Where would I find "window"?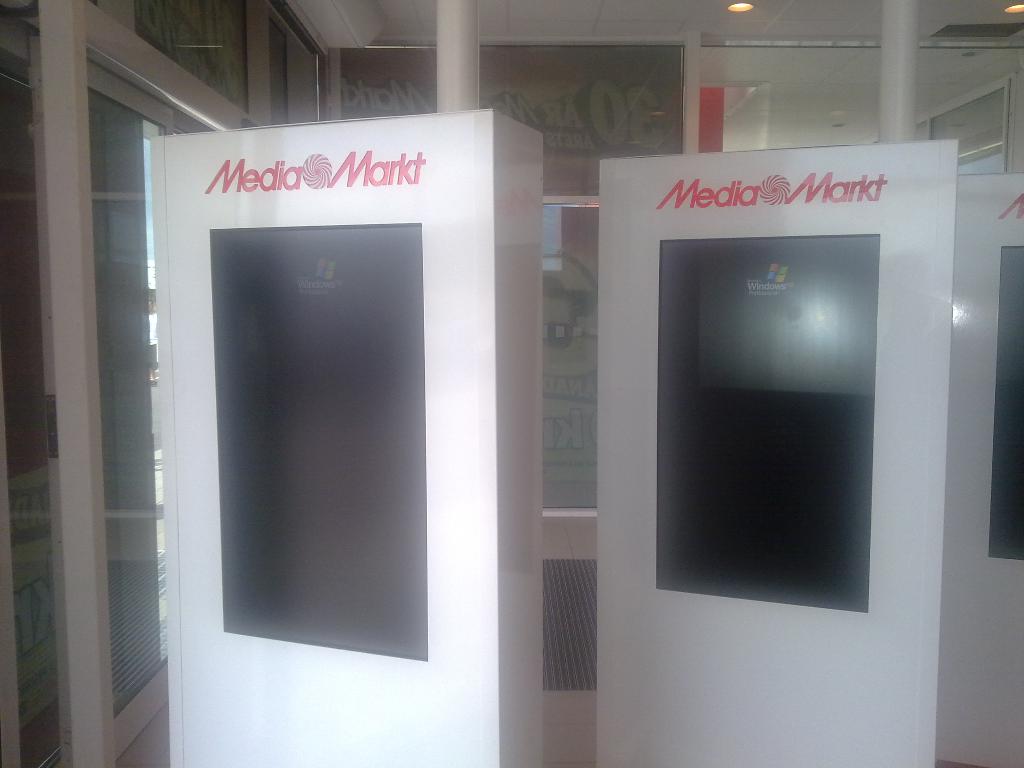
At region(33, 0, 264, 767).
